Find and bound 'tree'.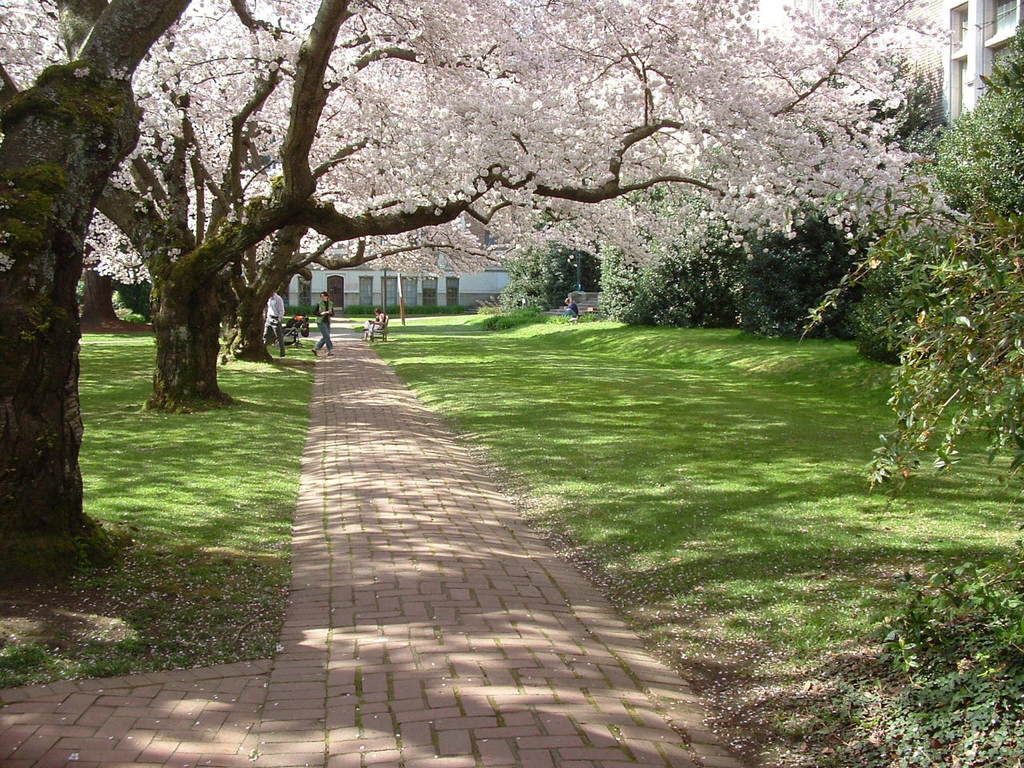
Bound: box(925, 18, 1023, 255).
